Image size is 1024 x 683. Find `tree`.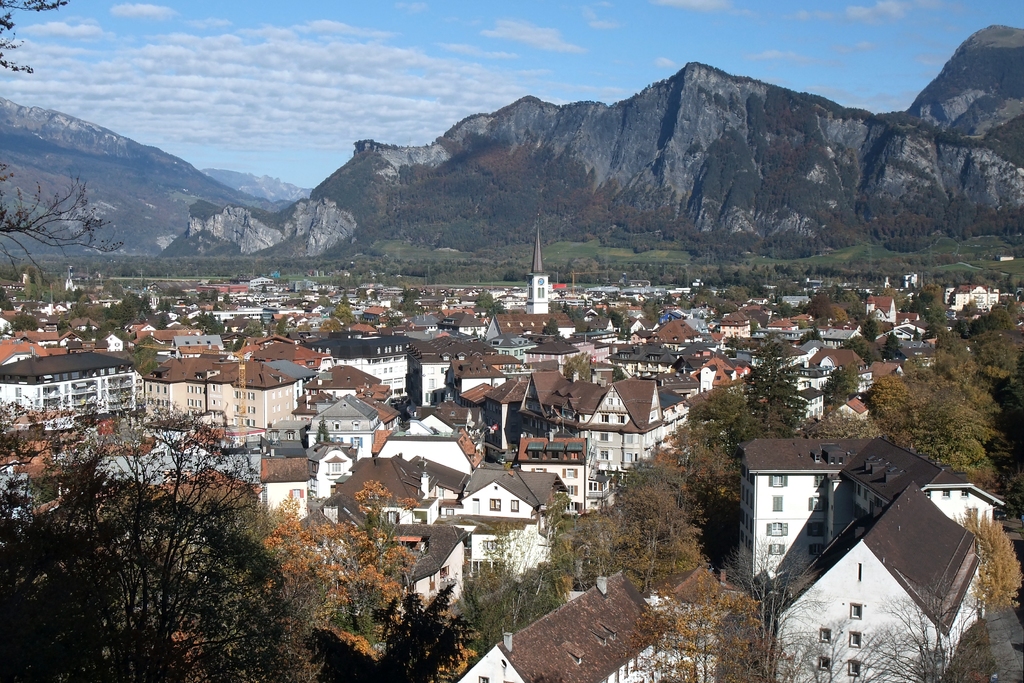
bbox=[776, 297, 797, 320].
